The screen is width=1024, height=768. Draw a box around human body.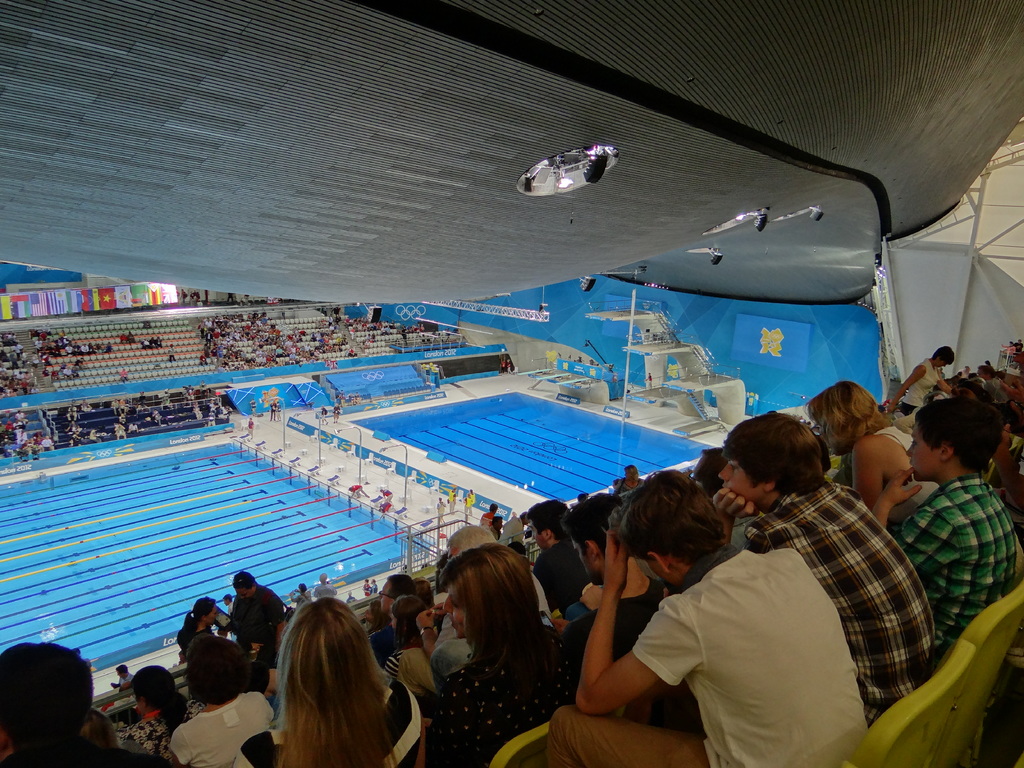
<bbox>378, 572, 431, 693</bbox>.
